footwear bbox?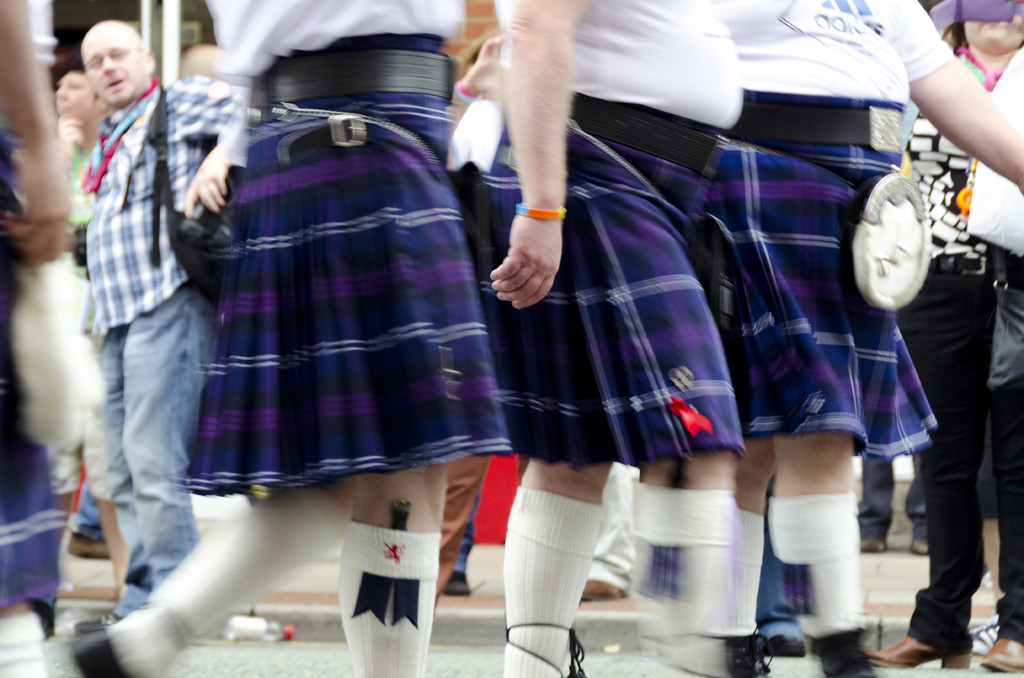
505/624/588/677
